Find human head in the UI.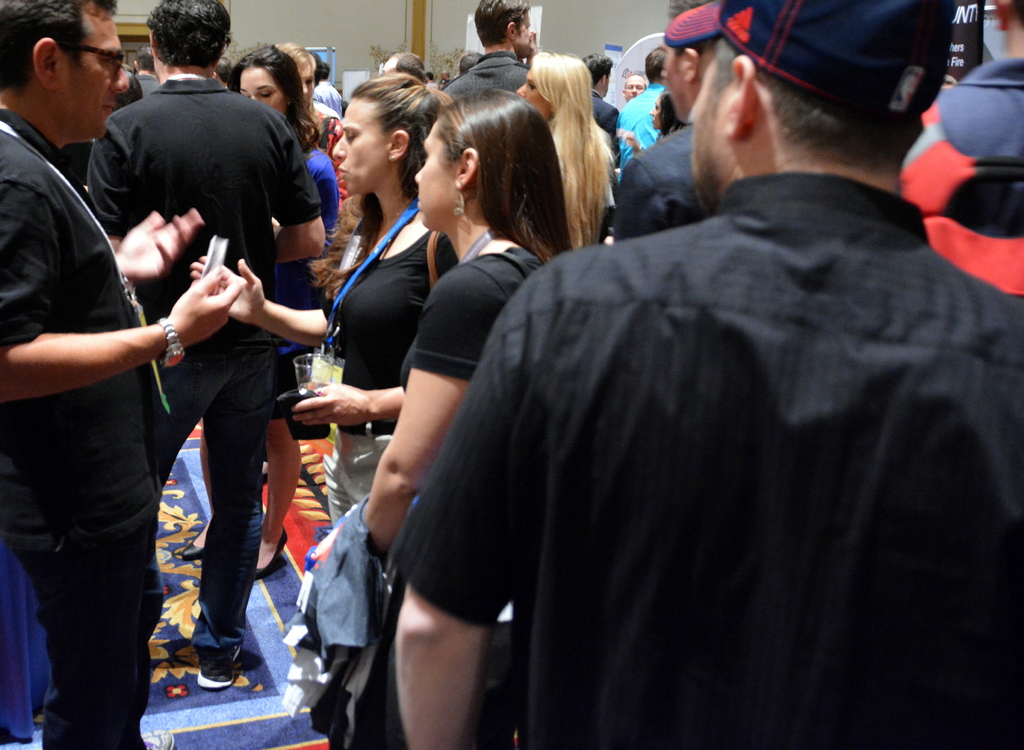
UI element at (left=457, top=51, right=483, bottom=72).
